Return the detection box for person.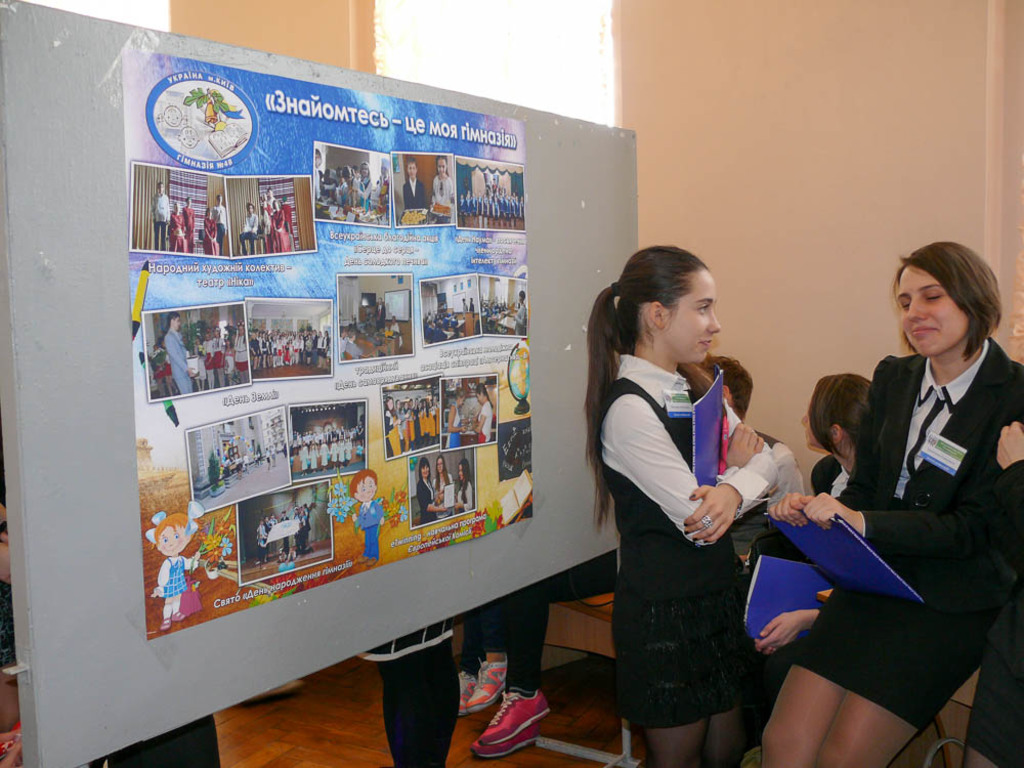
(left=417, top=455, right=433, bottom=523).
